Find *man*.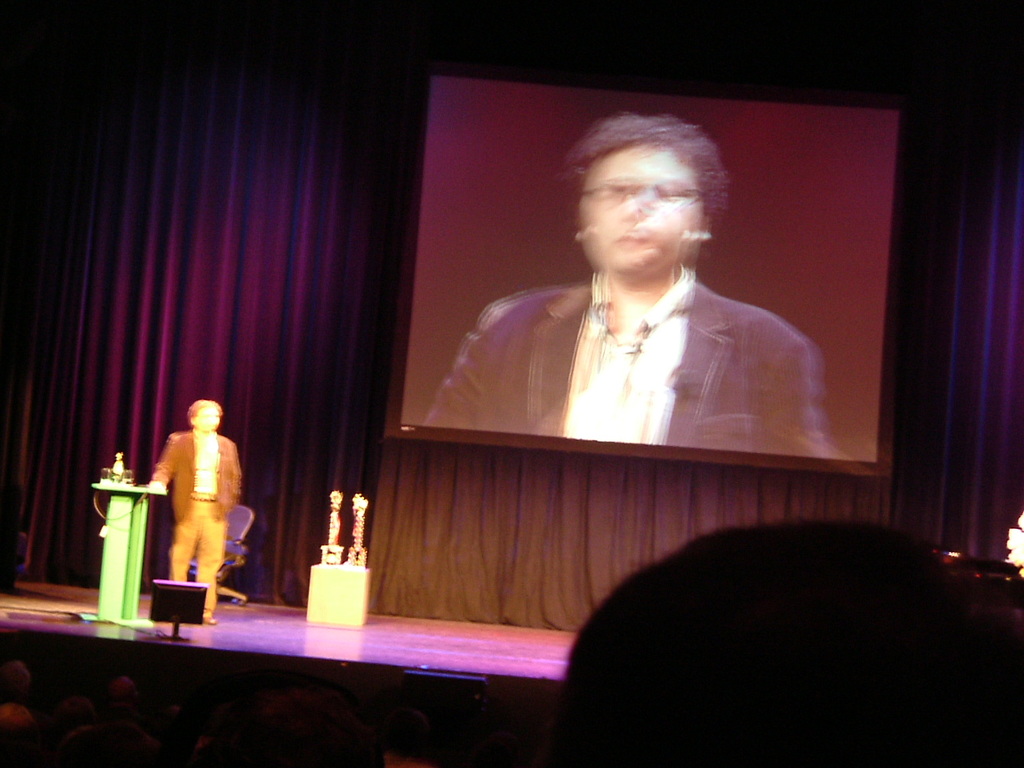
left=445, top=122, right=831, bottom=476.
